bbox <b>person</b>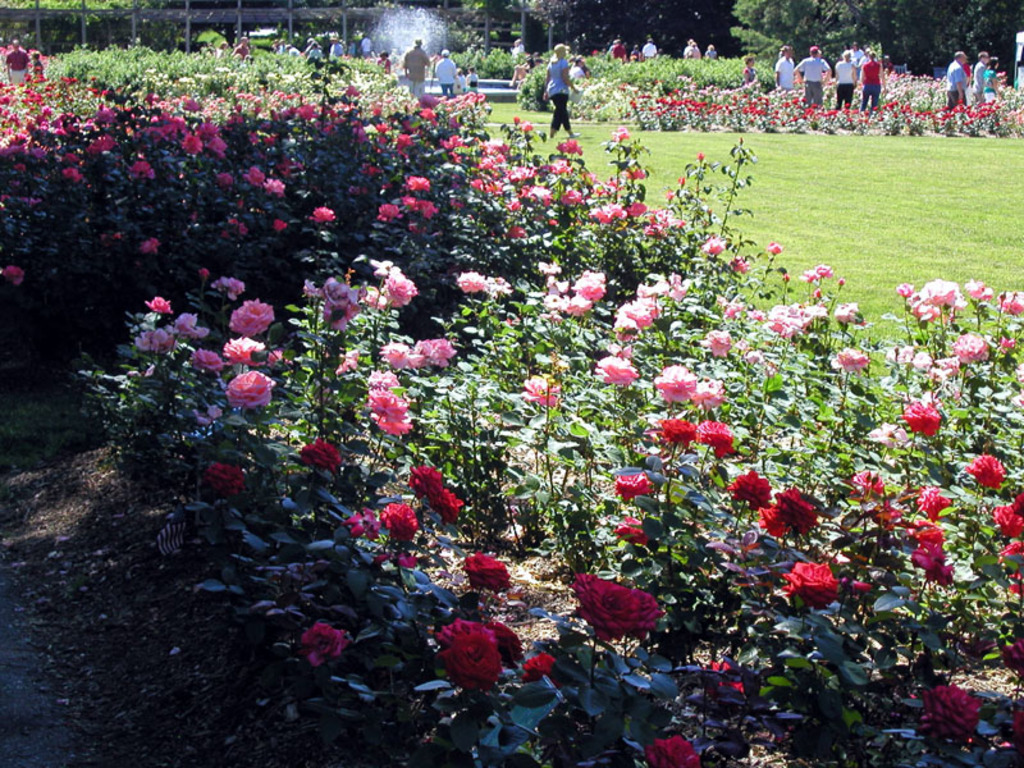
{"x1": 376, "y1": 50, "x2": 394, "y2": 78}
